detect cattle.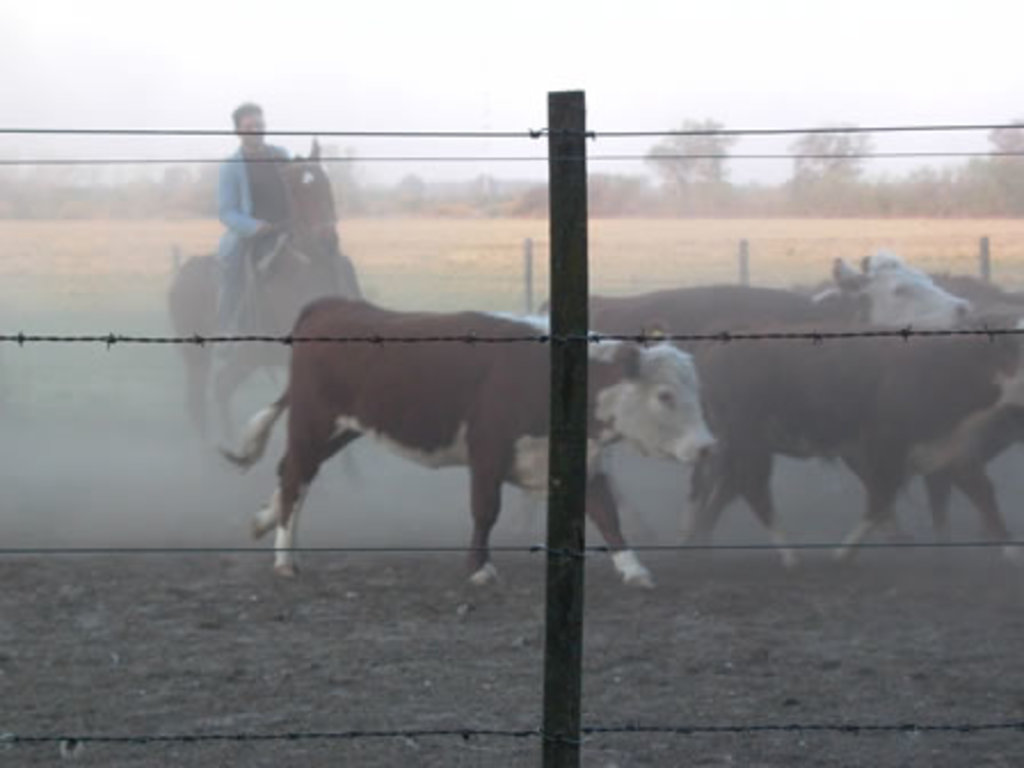
Detected at <bbox>165, 135, 366, 457</bbox>.
